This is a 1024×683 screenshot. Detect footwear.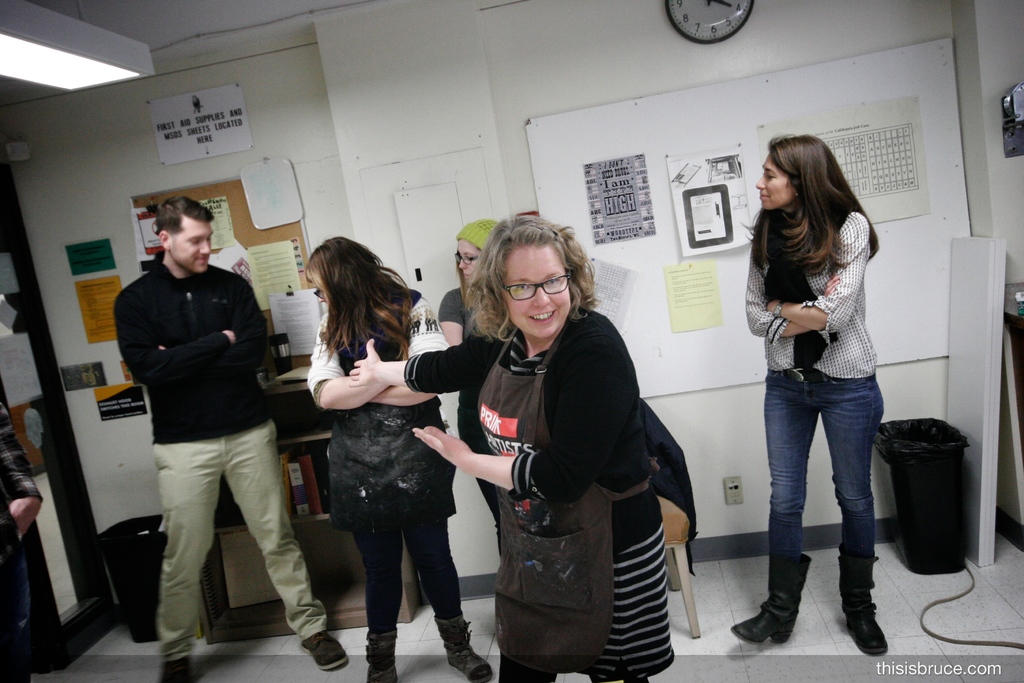
{"left": 302, "top": 628, "right": 349, "bottom": 671}.
